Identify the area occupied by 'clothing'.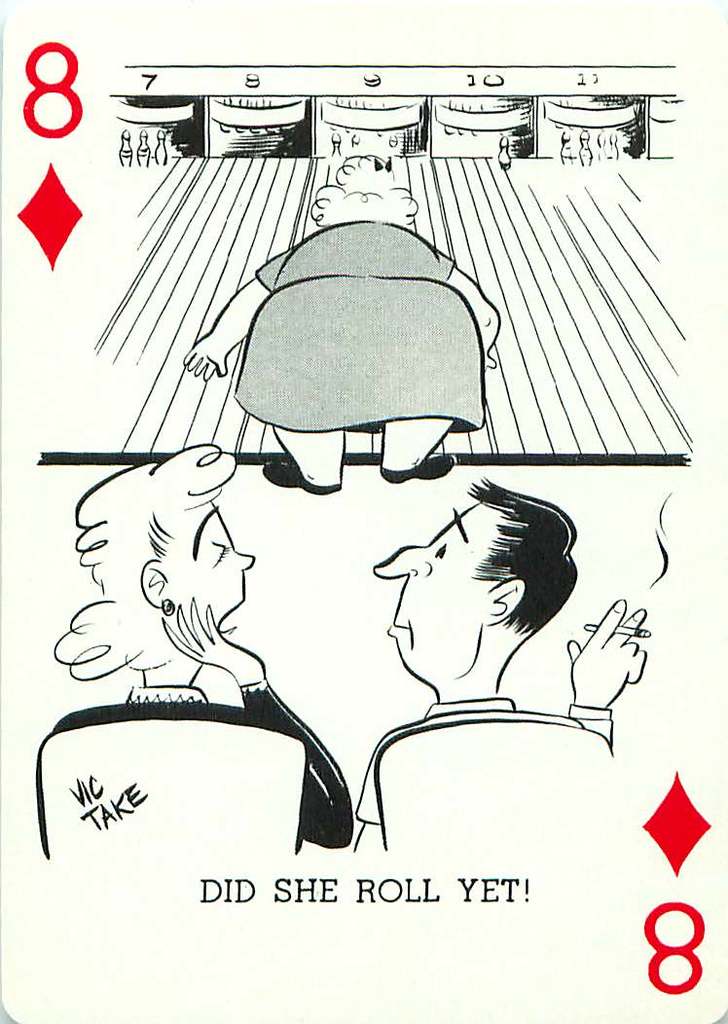
Area: box(355, 694, 608, 823).
